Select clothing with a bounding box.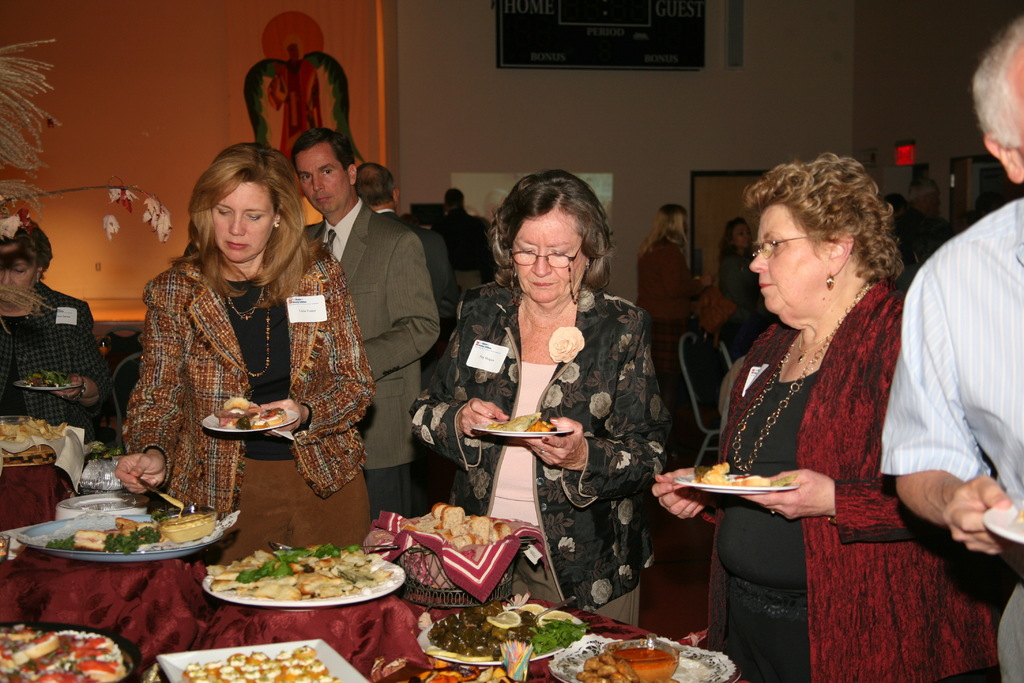
box(401, 276, 681, 632).
